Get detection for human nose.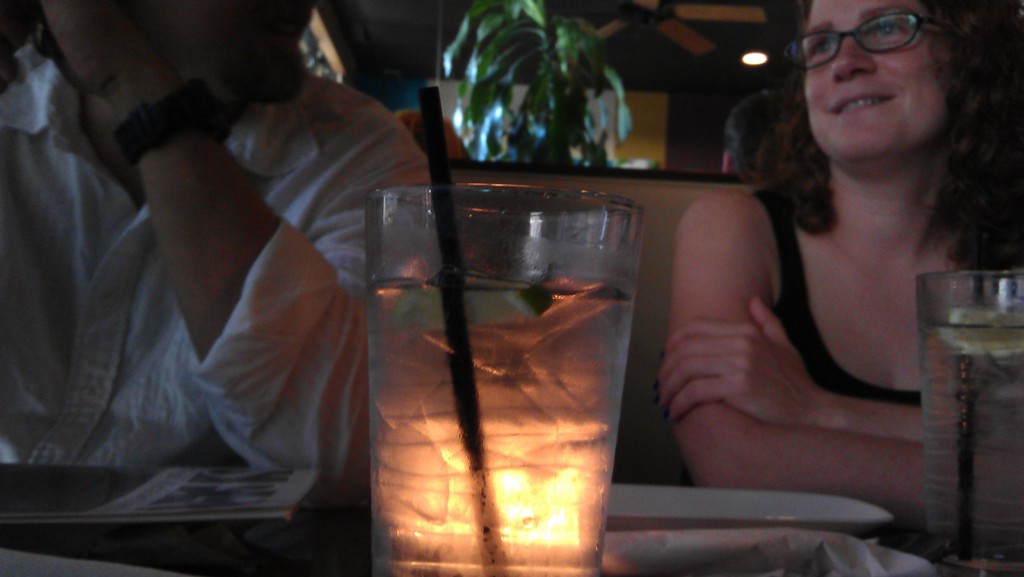
Detection: bbox=[831, 40, 875, 82].
